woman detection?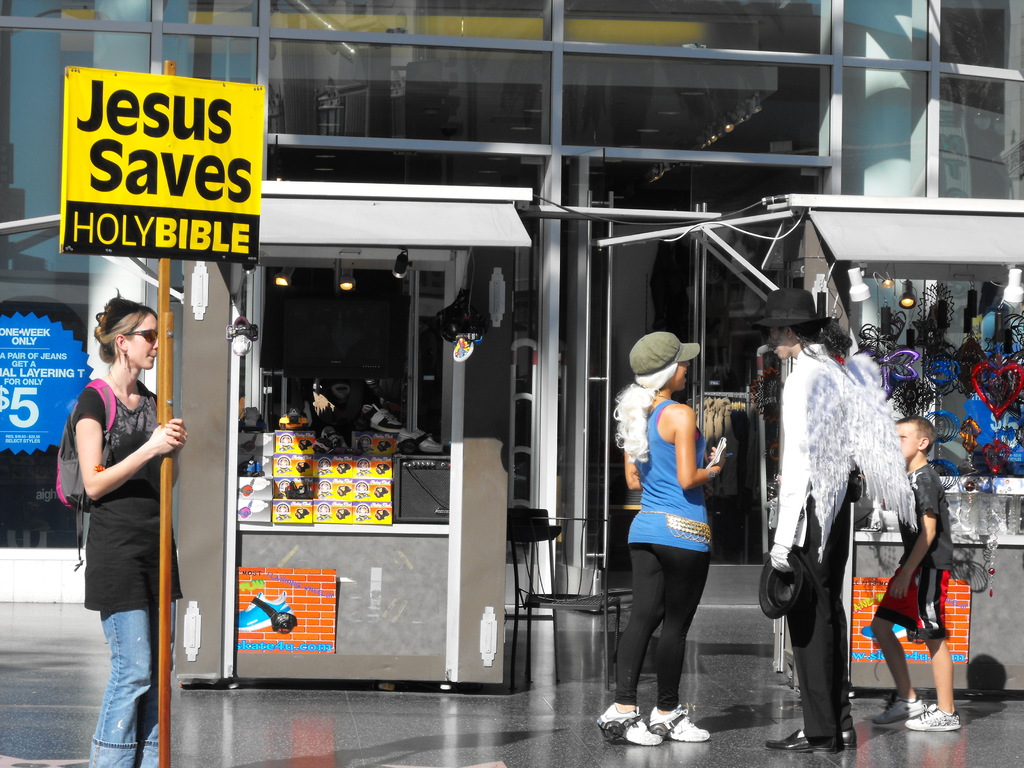
[70,285,189,767]
